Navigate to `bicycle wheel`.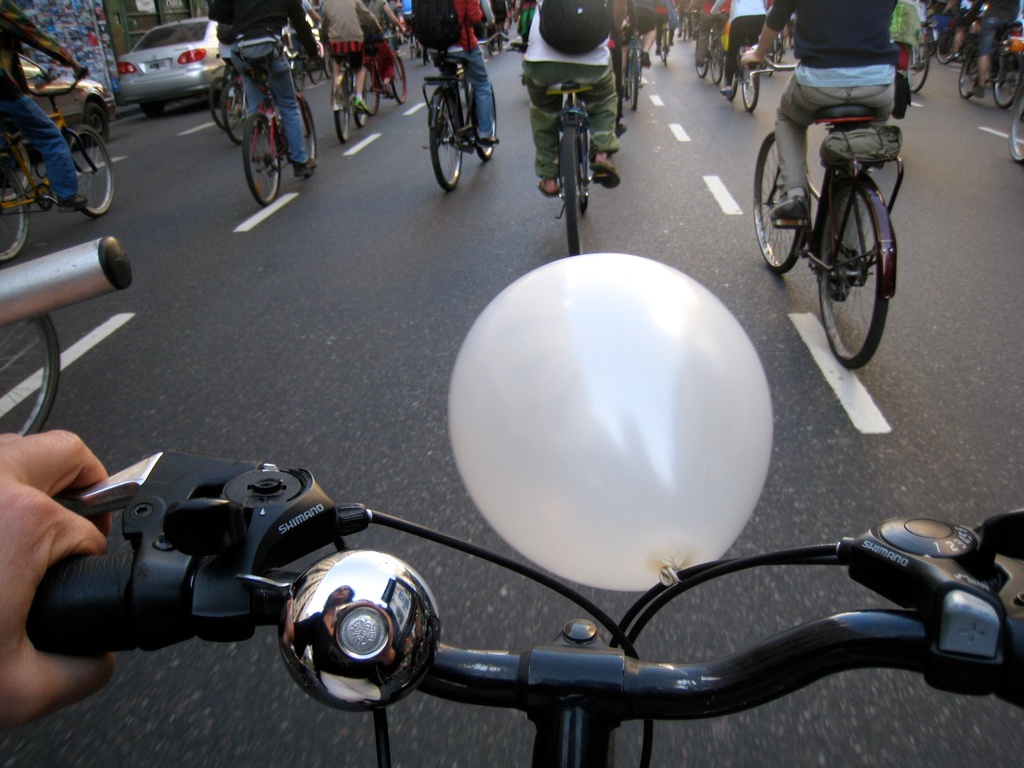
Navigation target: x1=238, y1=115, x2=283, y2=208.
